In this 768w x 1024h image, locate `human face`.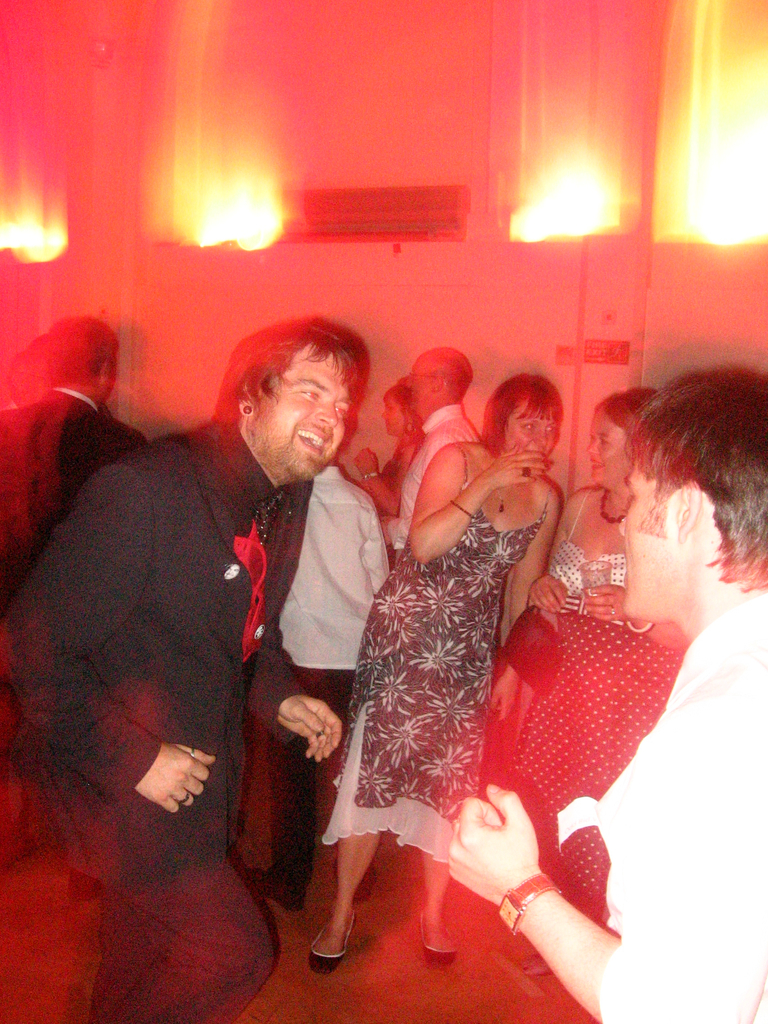
Bounding box: l=506, t=399, r=555, b=456.
